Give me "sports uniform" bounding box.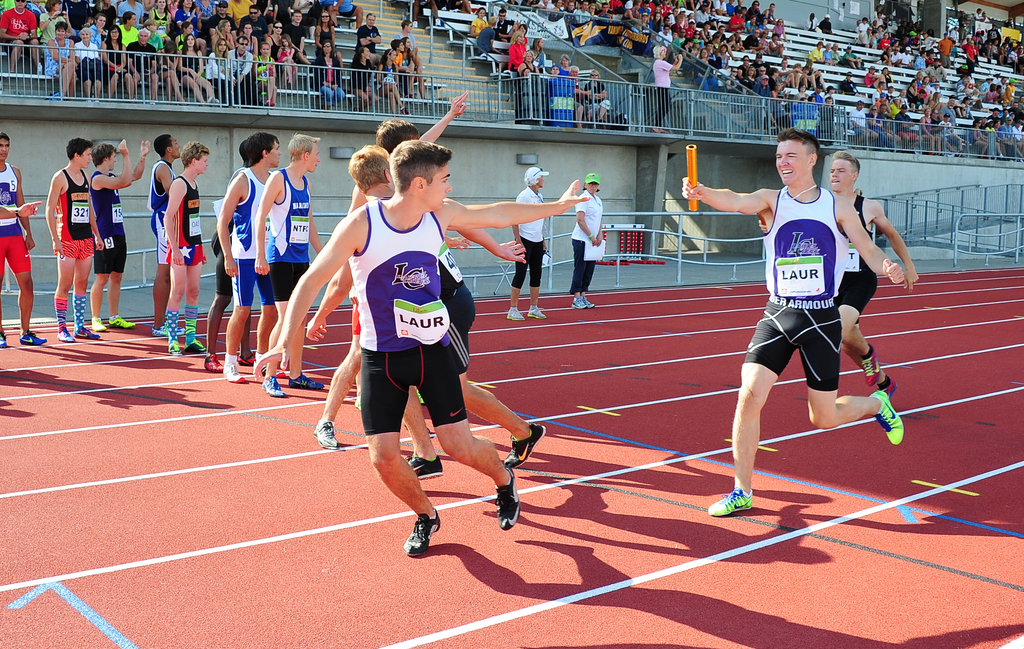
344, 211, 523, 561.
